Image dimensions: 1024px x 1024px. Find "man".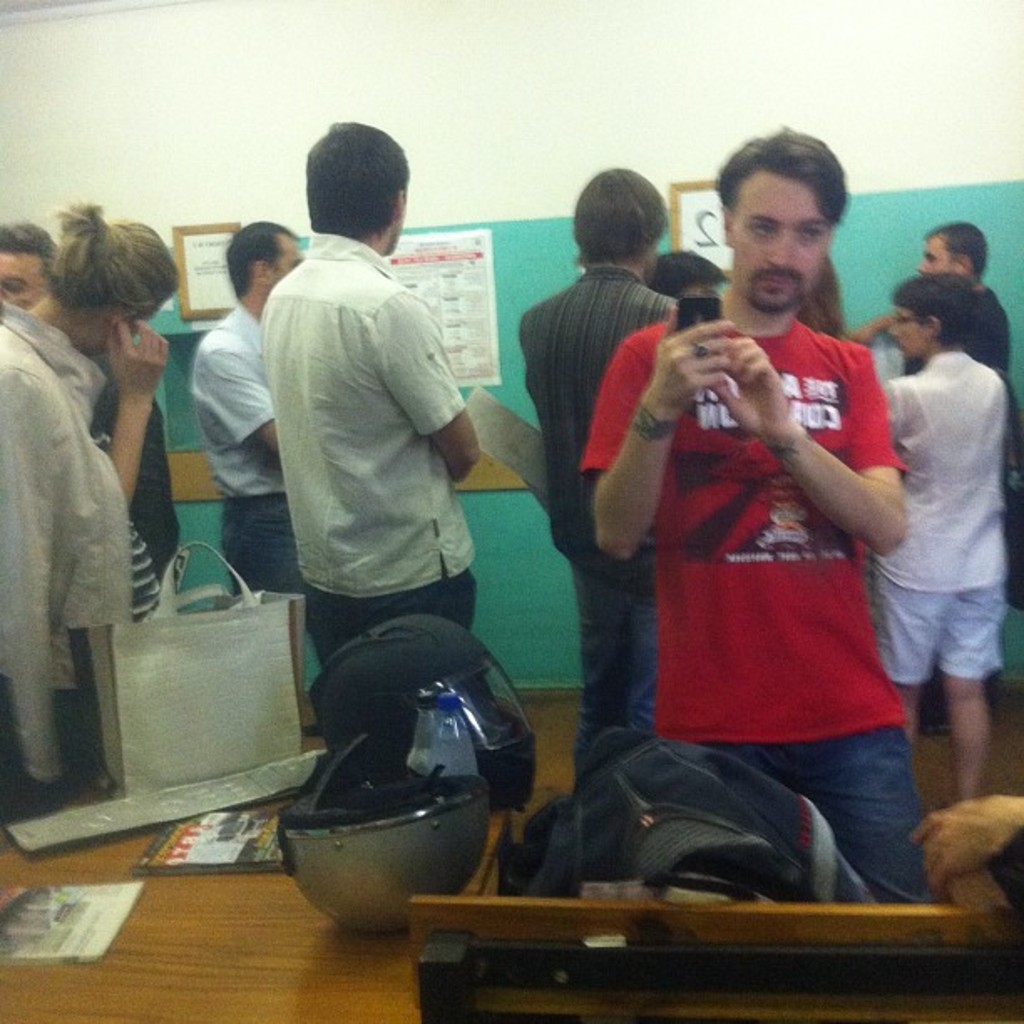
{"left": 892, "top": 218, "right": 1021, "bottom": 433}.
